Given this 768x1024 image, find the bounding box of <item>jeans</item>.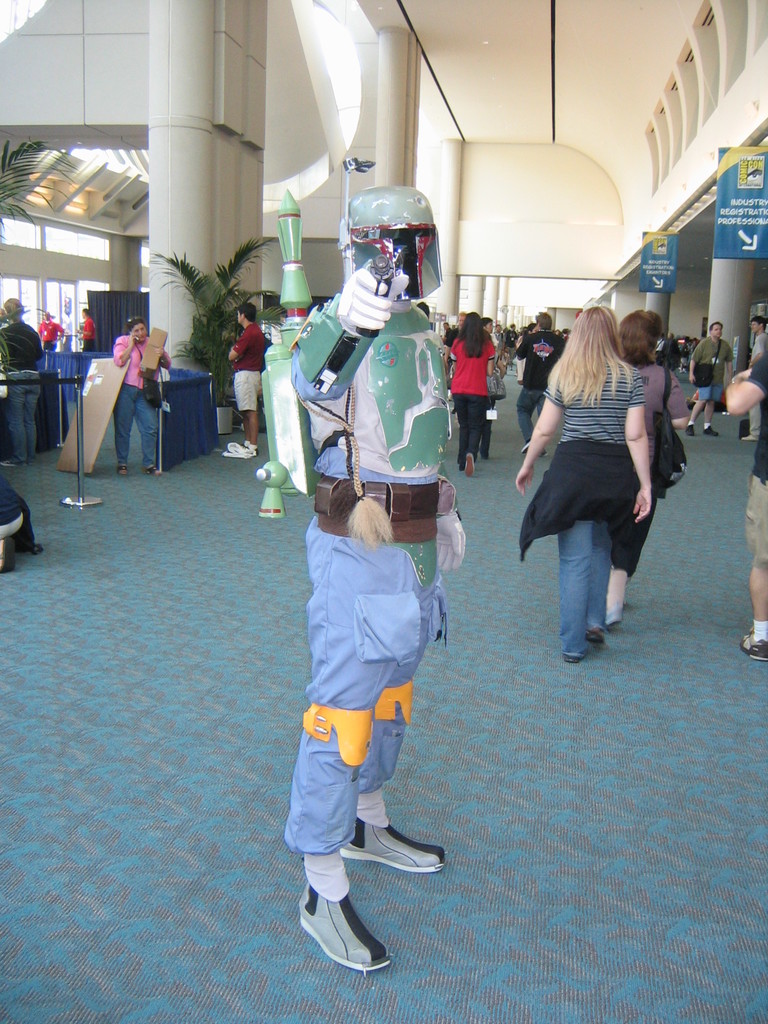
453:393:486:474.
